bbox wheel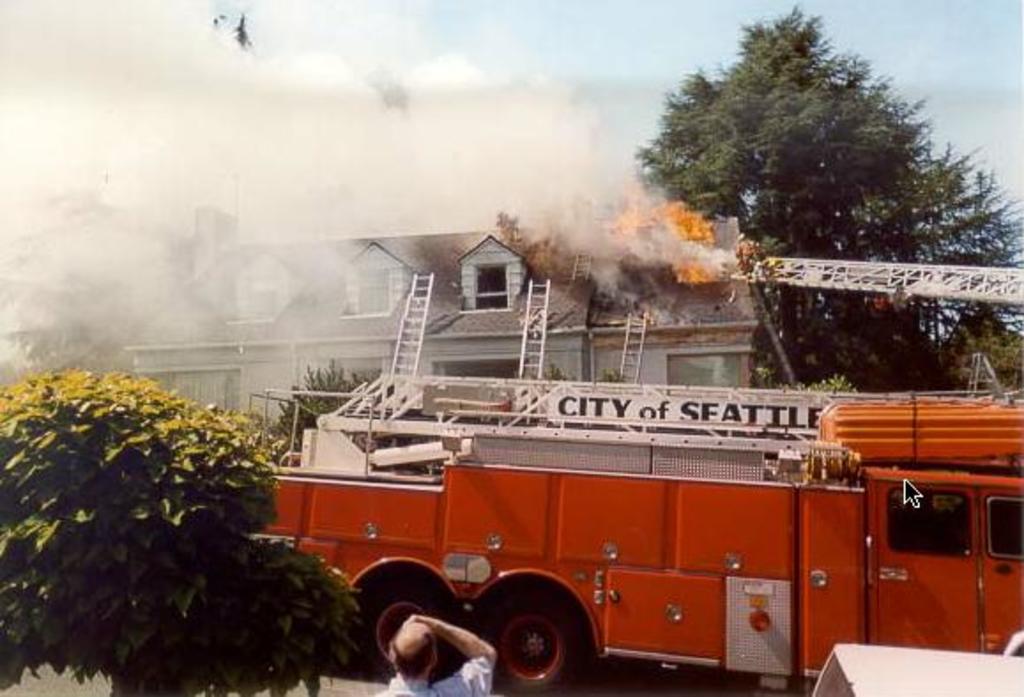
(left=492, top=603, right=589, bottom=681)
